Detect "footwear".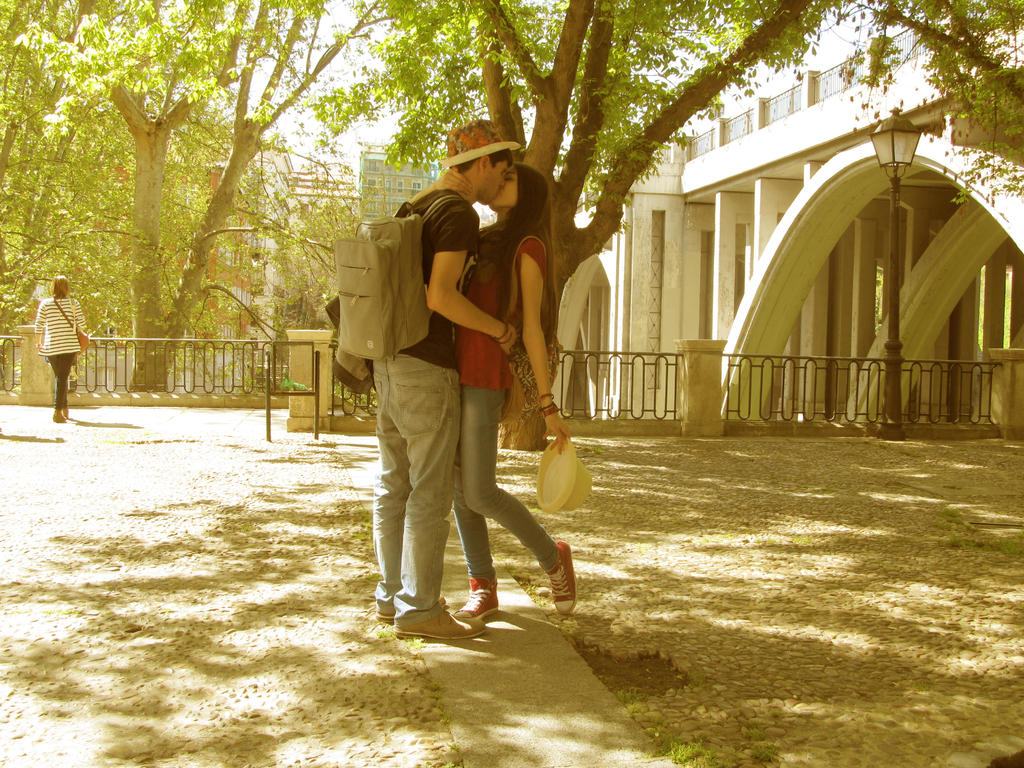
Detected at [x1=458, y1=579, x2=503, y2=621].
